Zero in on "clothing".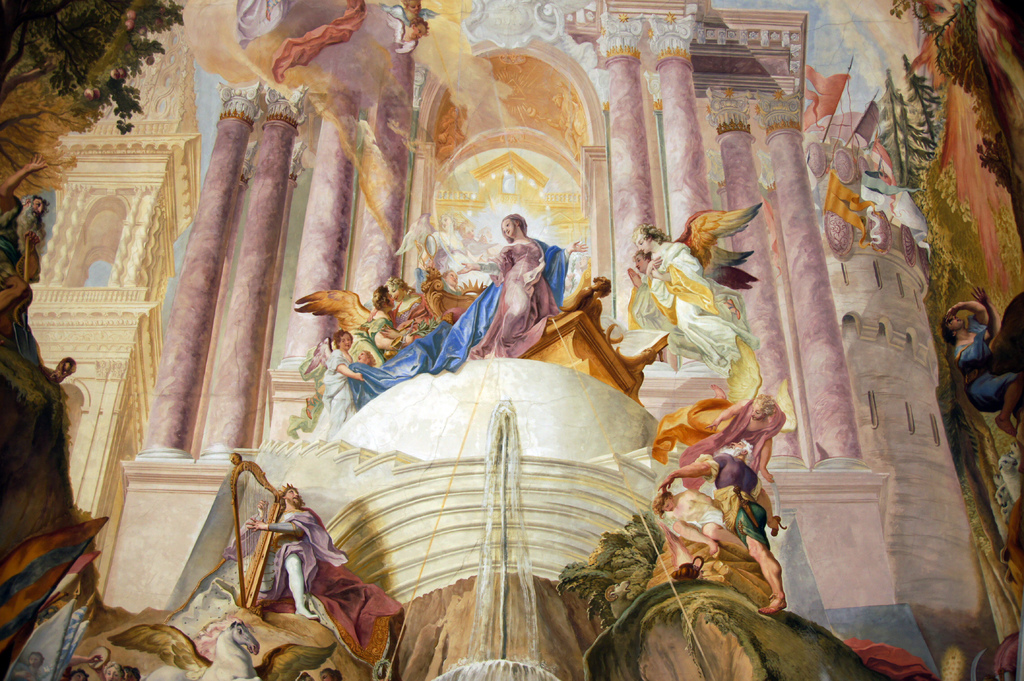
Zeroed in: [550,296,614,385].
